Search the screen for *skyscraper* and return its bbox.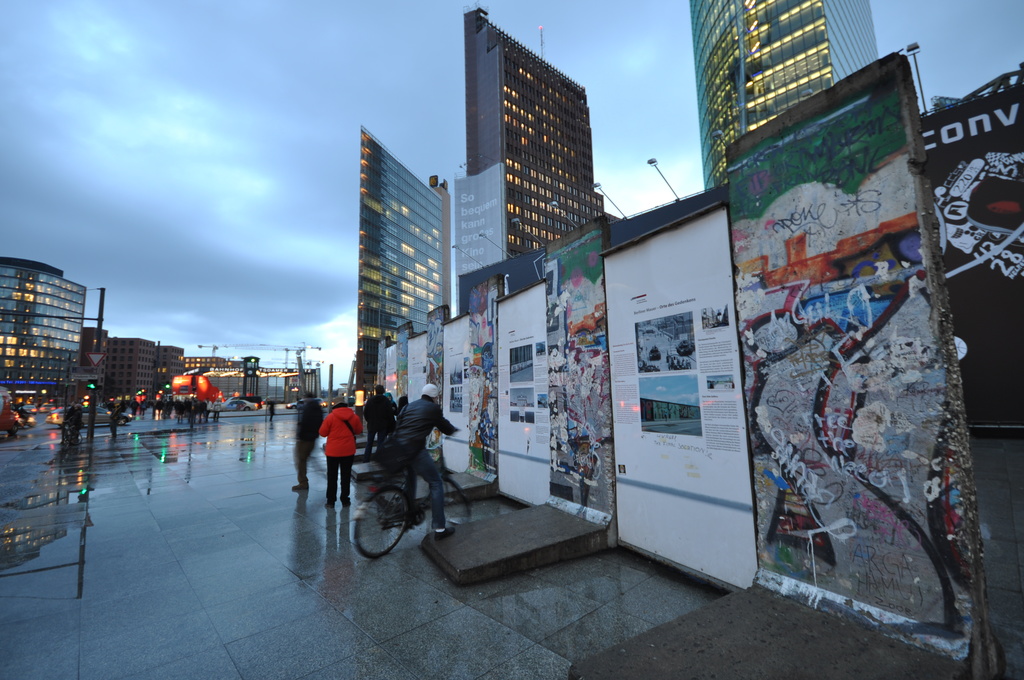
Found: box=[461, 0, 593, 262].
